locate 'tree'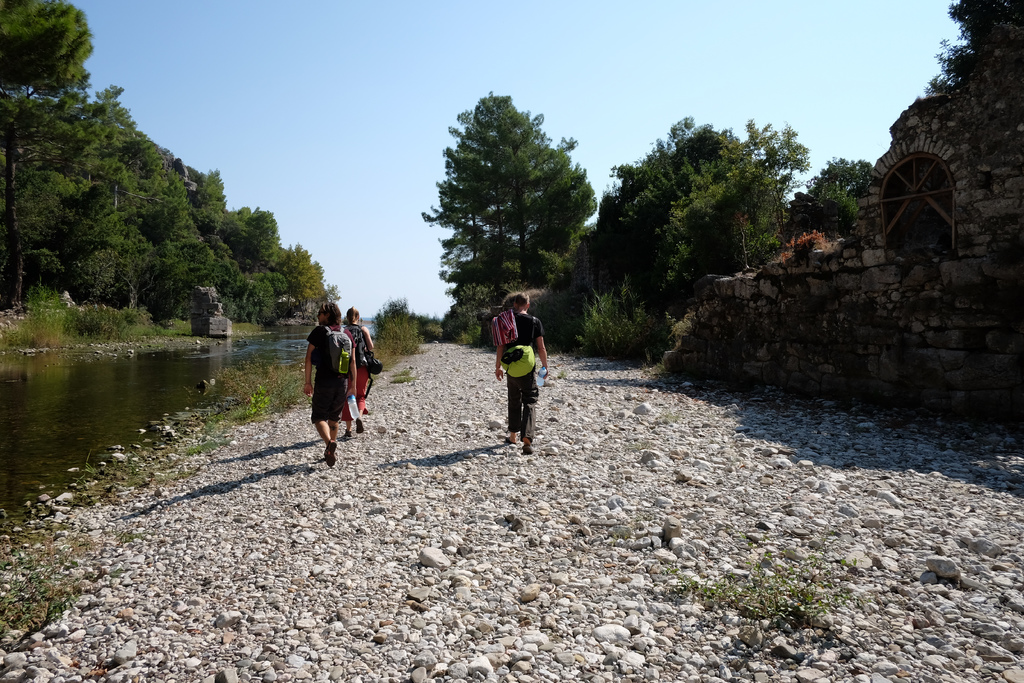
rect(544, 113, 740, 345)
